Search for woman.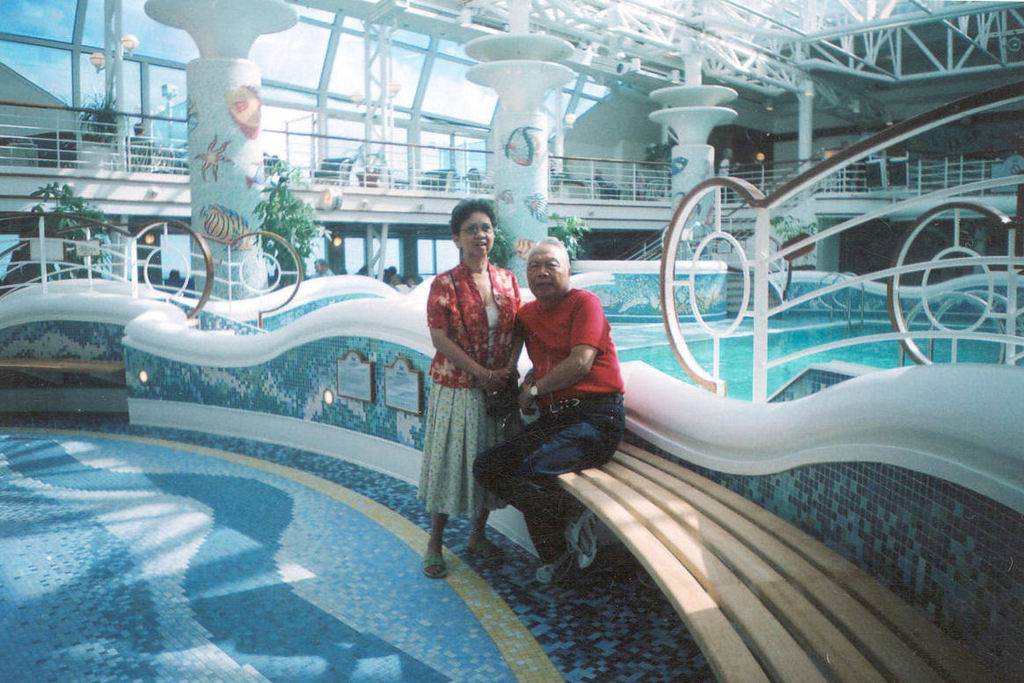
Found at (417, 217, 514, 591).
